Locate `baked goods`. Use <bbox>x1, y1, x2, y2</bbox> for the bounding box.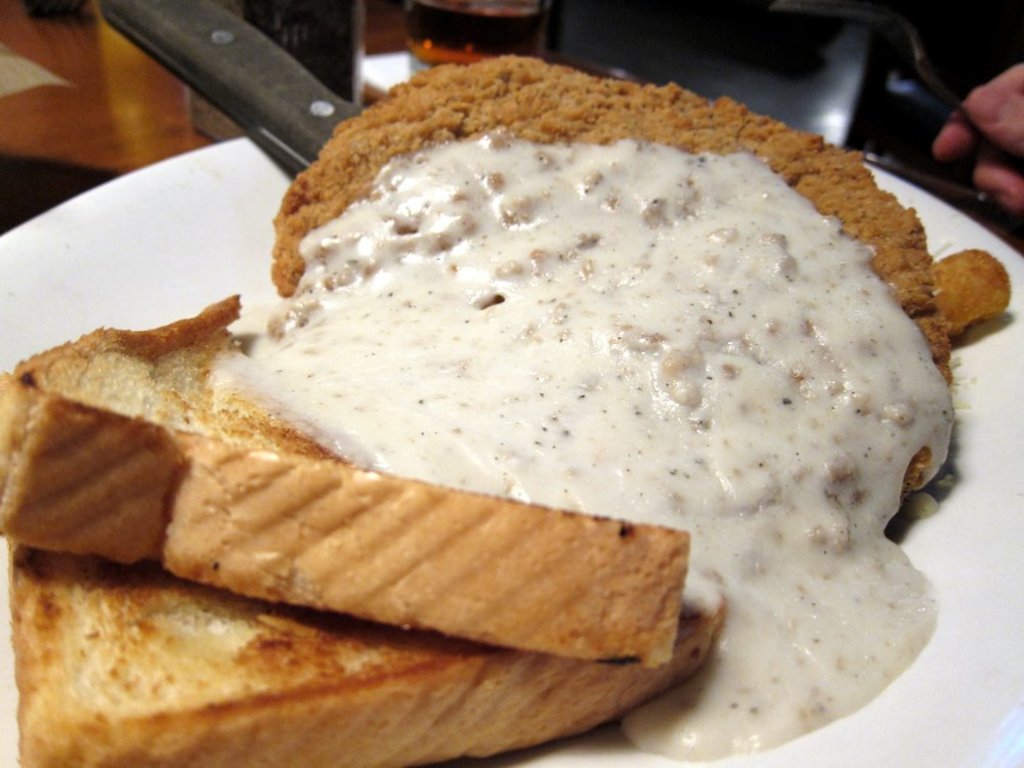
<bbox>255, 48, 946, 490</bbox>.
